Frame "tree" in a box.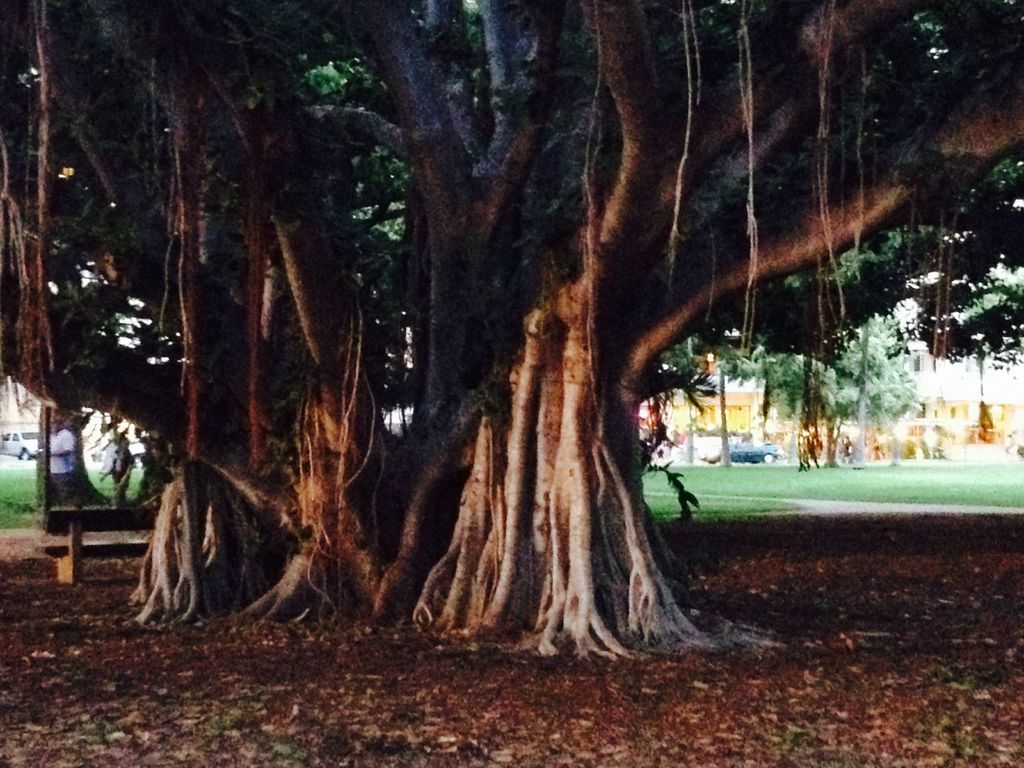
<box>842,314,879,466</box>.
